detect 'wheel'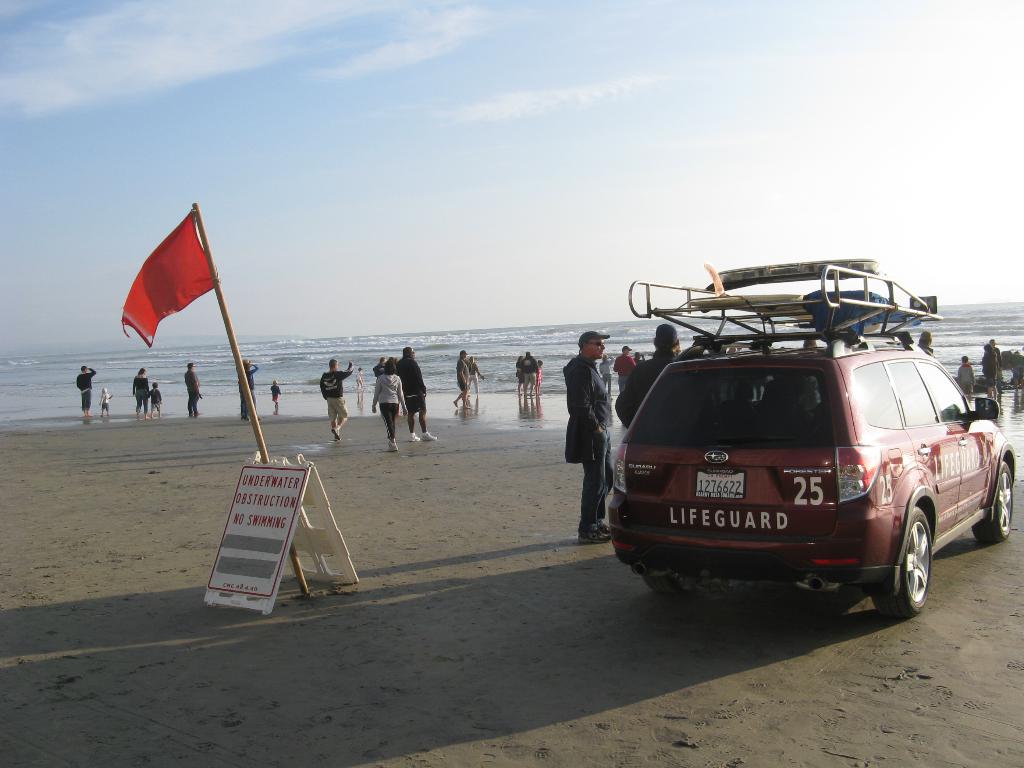
<box>982,458,1014,543</box>
